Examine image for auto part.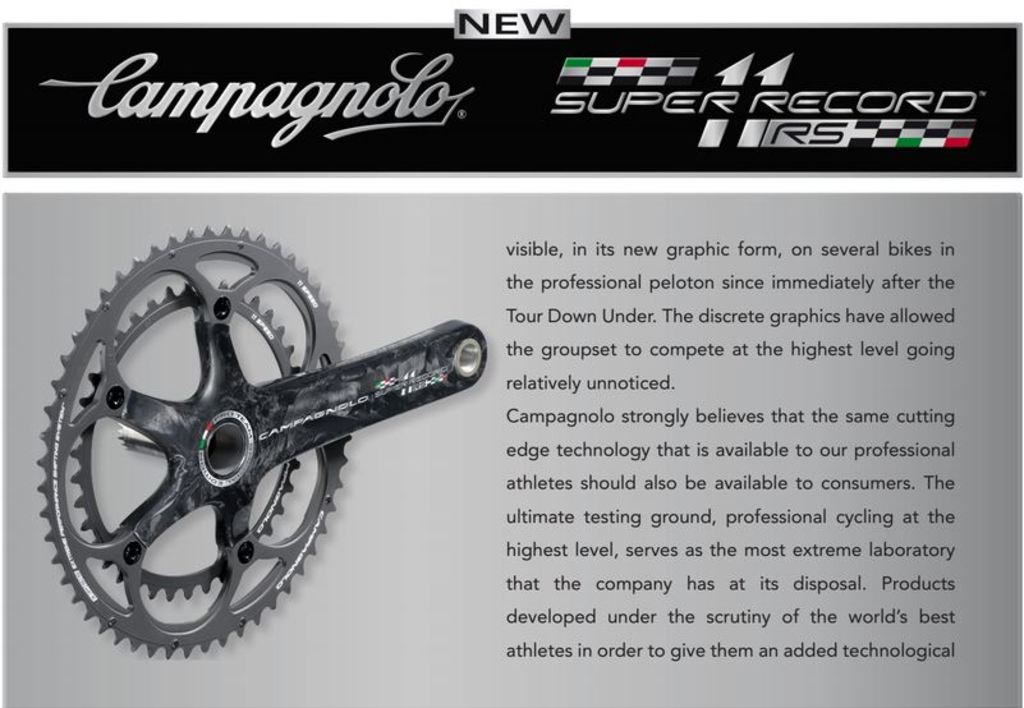
Examination result: box(14, 225, 513, 668).
